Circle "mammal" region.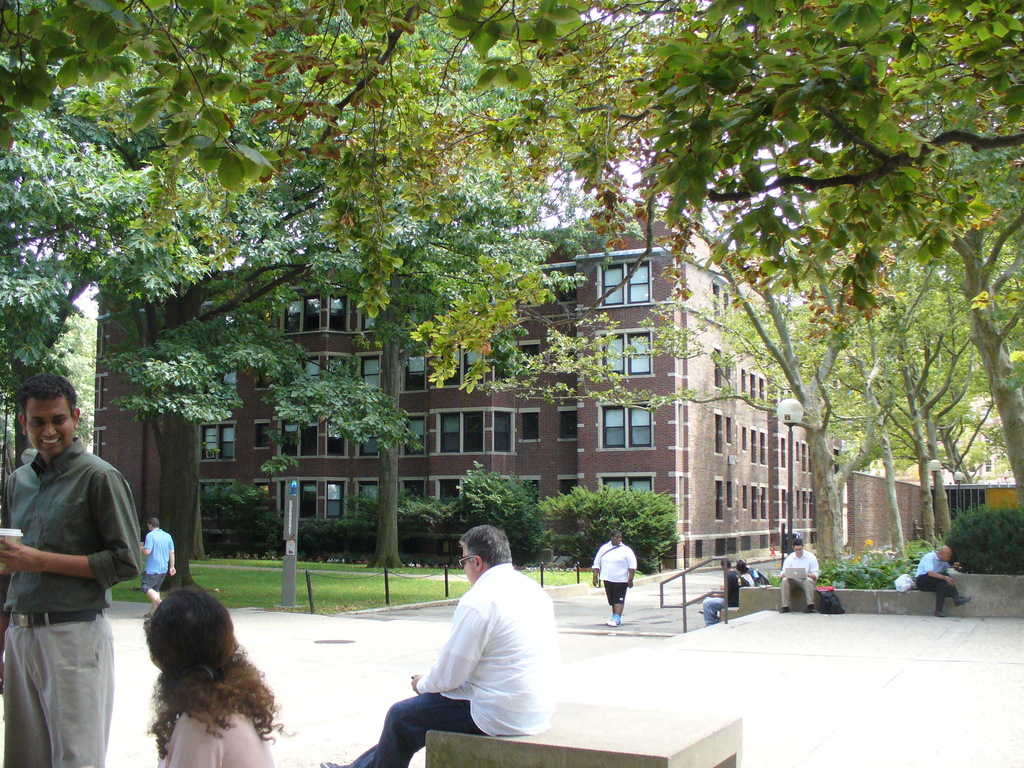
Region: 739, 557, 769, 588.
